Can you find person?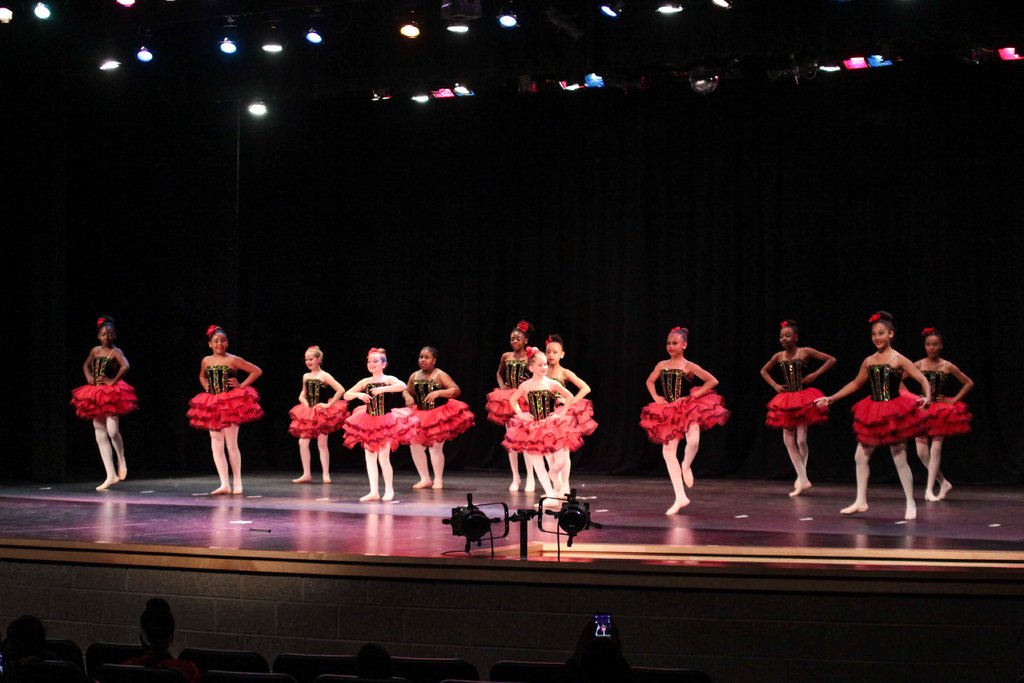
Yes, bounding box: pyautogui.locateOnScreen(12, 616, 48, 663).
